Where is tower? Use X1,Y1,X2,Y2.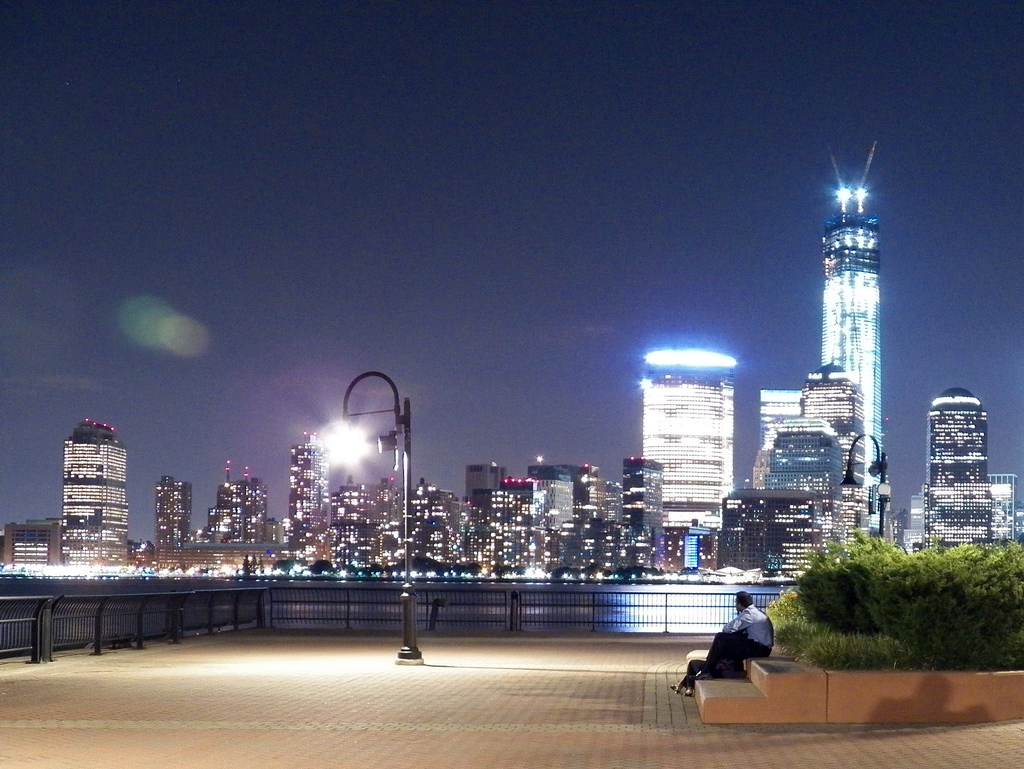
626,461,657,568.
